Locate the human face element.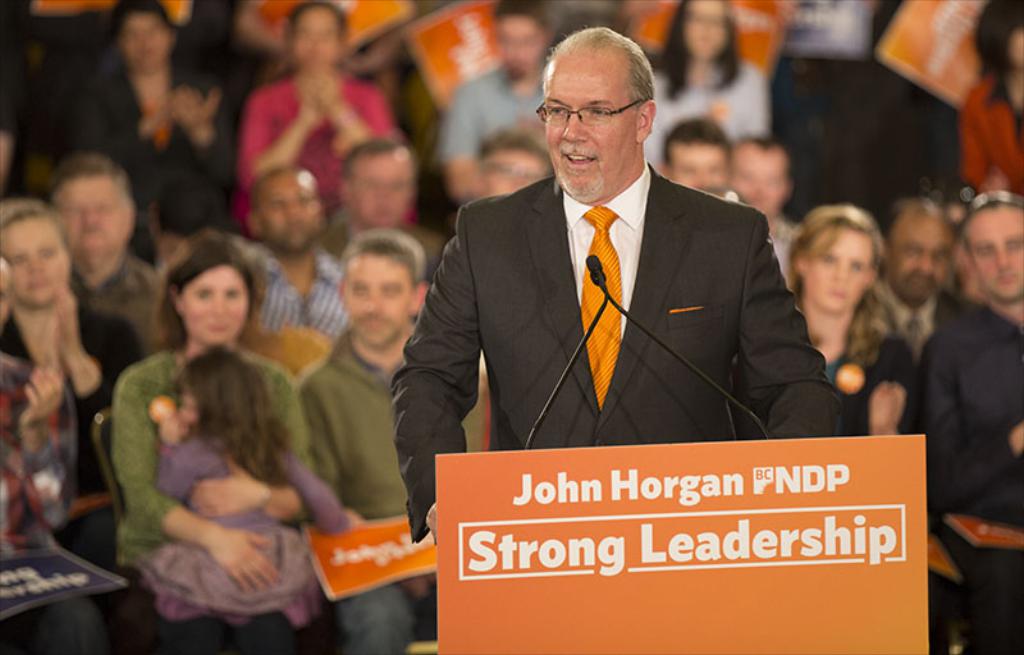
Element bbox: BBox(684, 3, 726, 63).
